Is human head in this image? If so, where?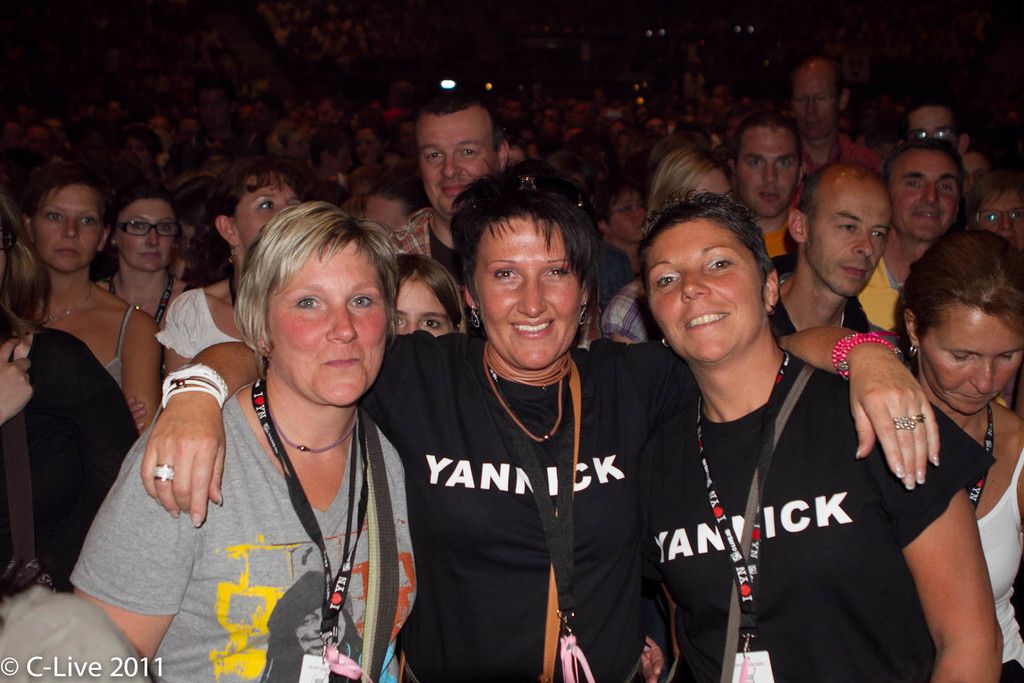
Yes, at (0,213,51,383).
